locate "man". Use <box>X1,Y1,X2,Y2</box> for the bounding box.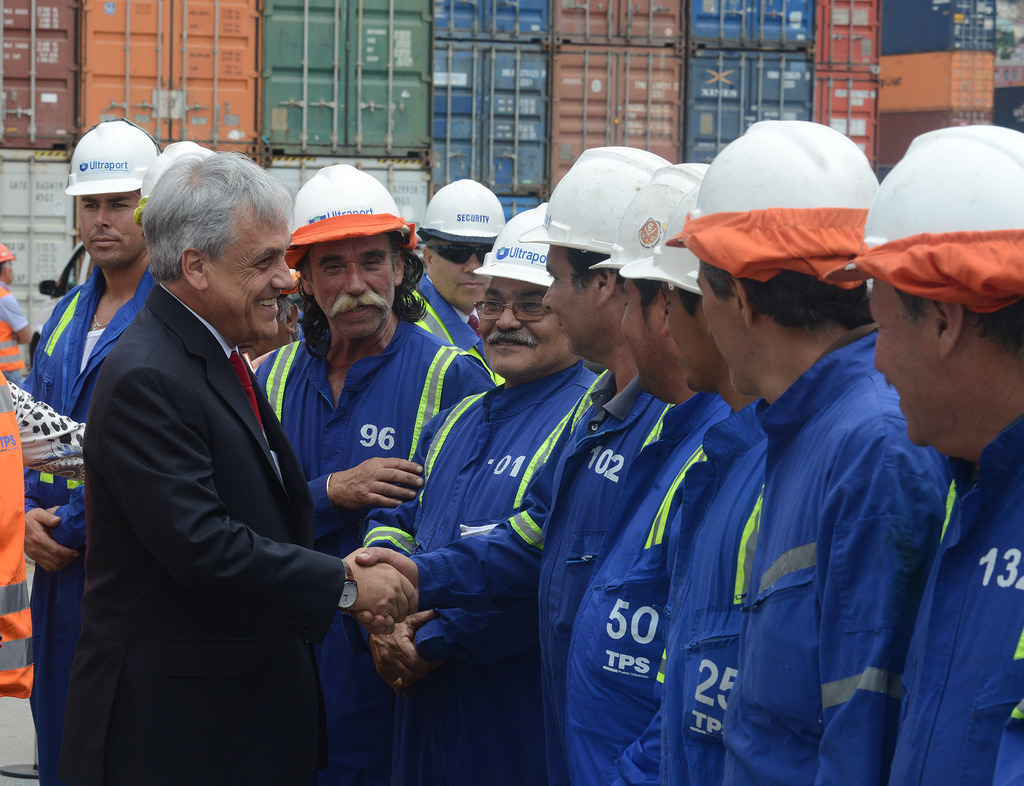
<box>351,200,607,785</box>.
